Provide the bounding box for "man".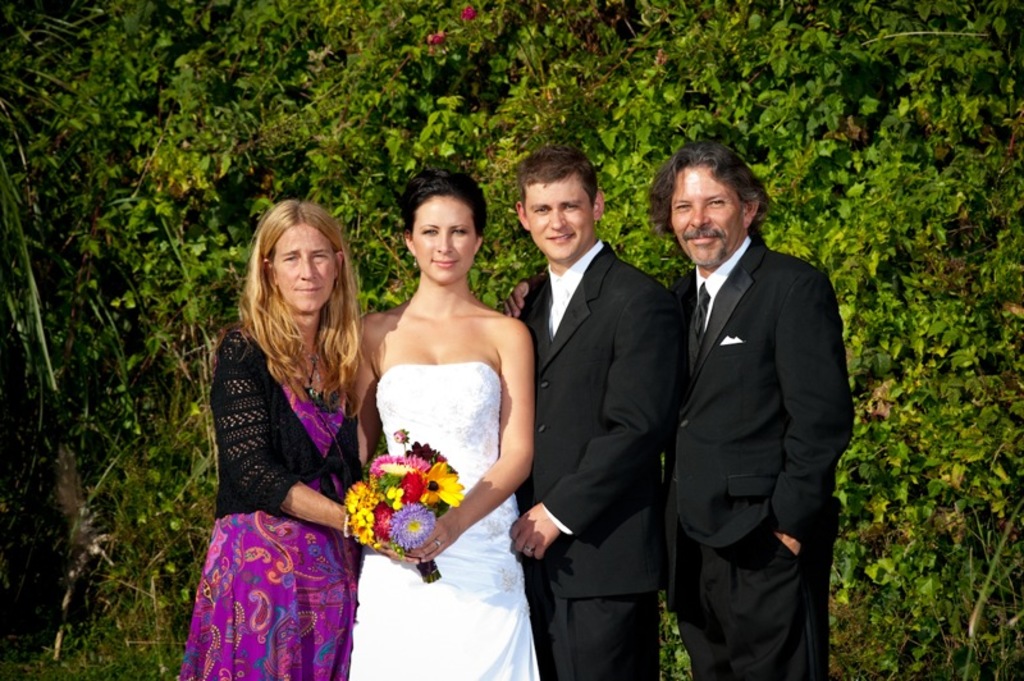
{"left": 515, "top": 146, "right": 680, "bottom": 680}.
